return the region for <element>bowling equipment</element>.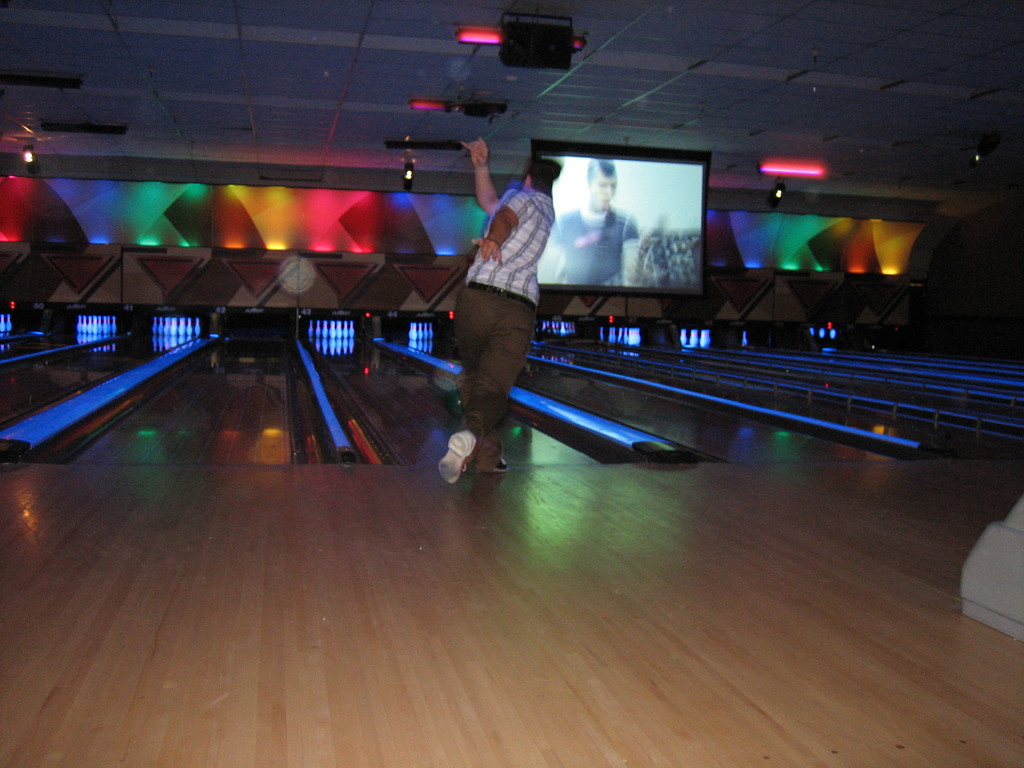
select_region(678, 328, 687, 350).
